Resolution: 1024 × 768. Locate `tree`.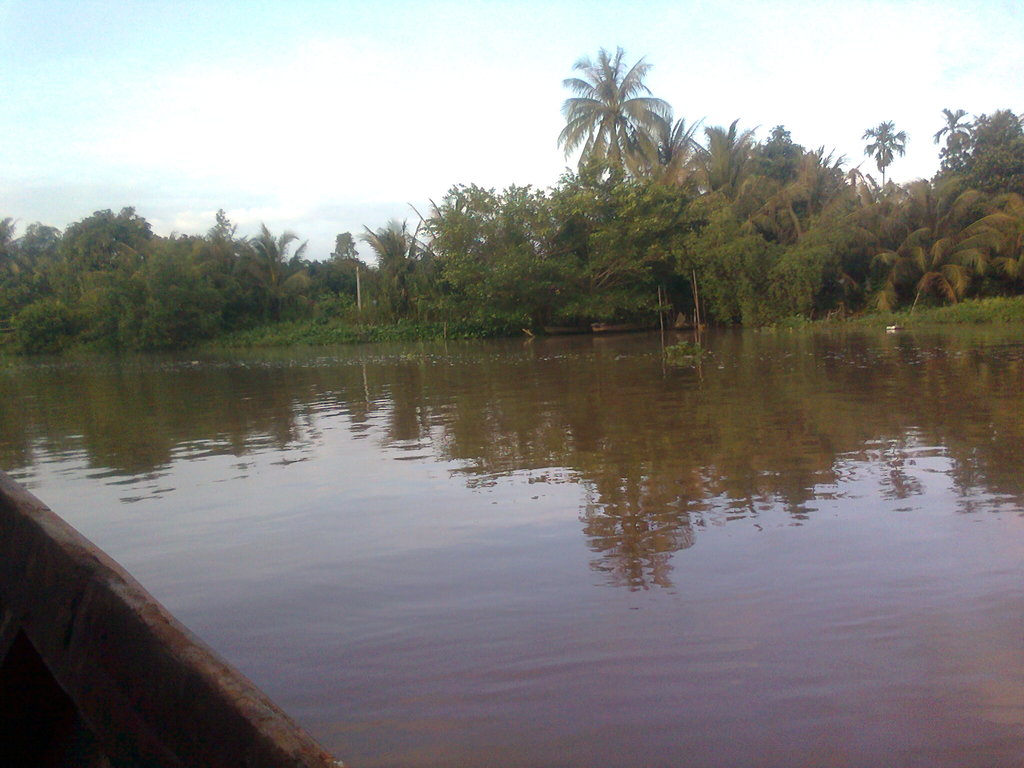
(left=310, top=213, right=426, bottom=341).
